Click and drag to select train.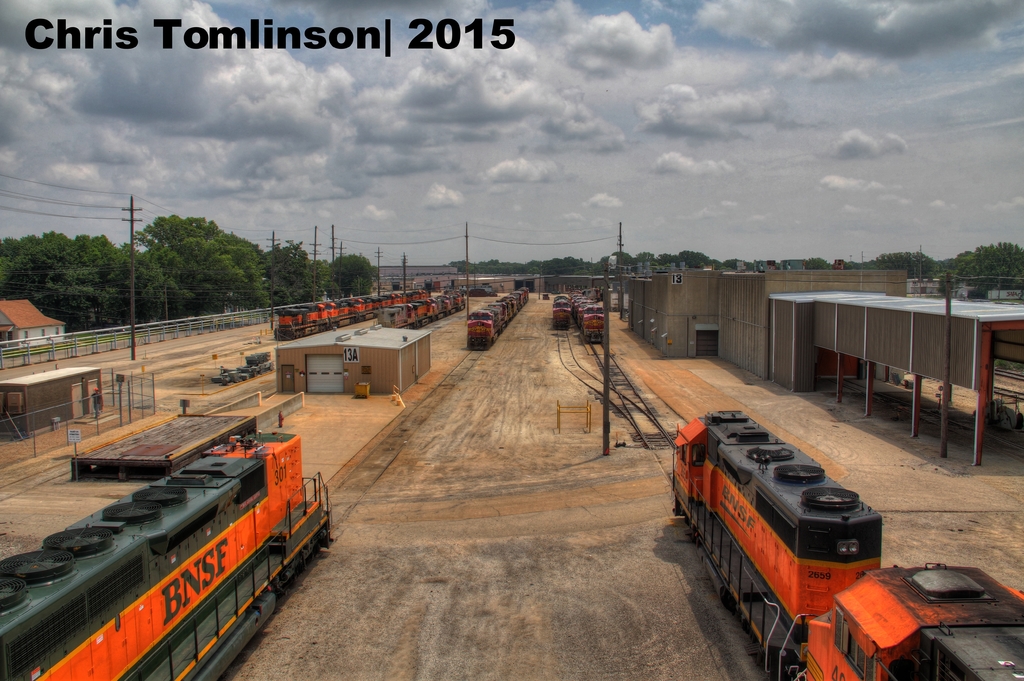
Selection: bbox(675, 408, 1023, 680).
